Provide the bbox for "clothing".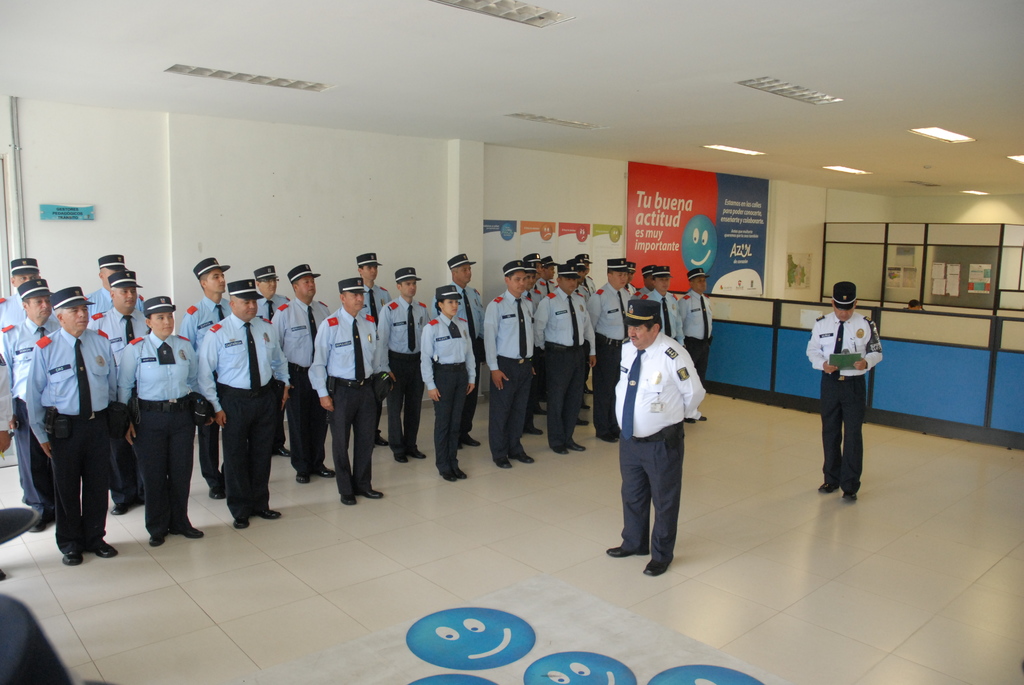
detection(349, 282, 392, 358).
